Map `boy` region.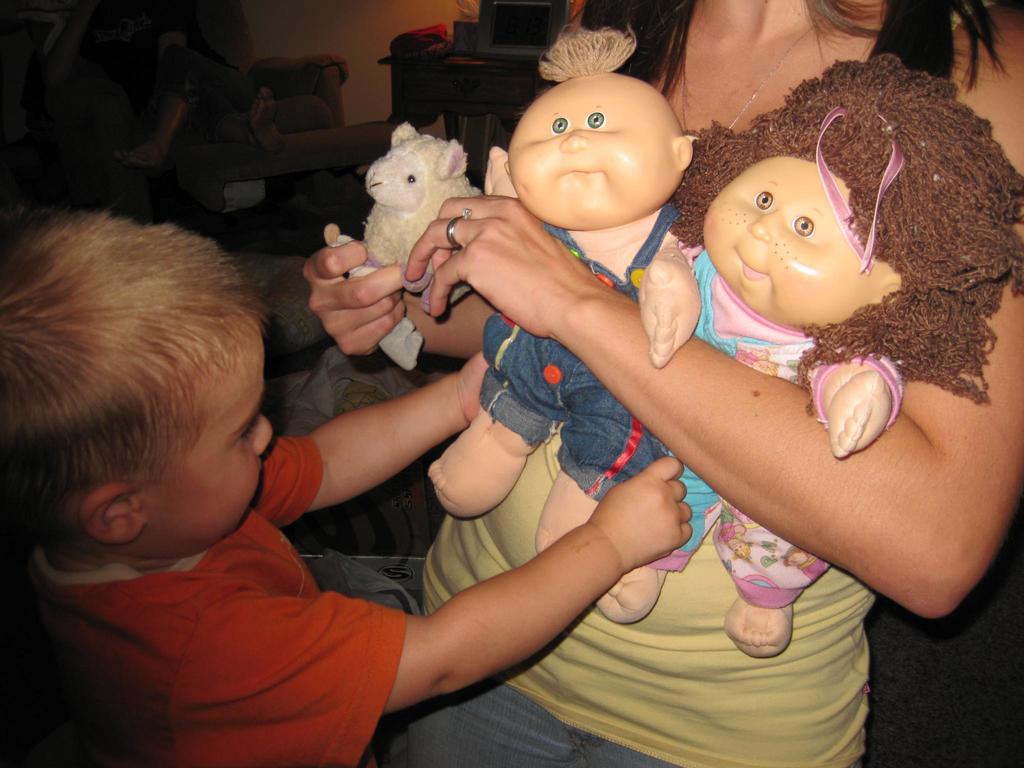
Mapped to region(0, 211, 687, 767).
